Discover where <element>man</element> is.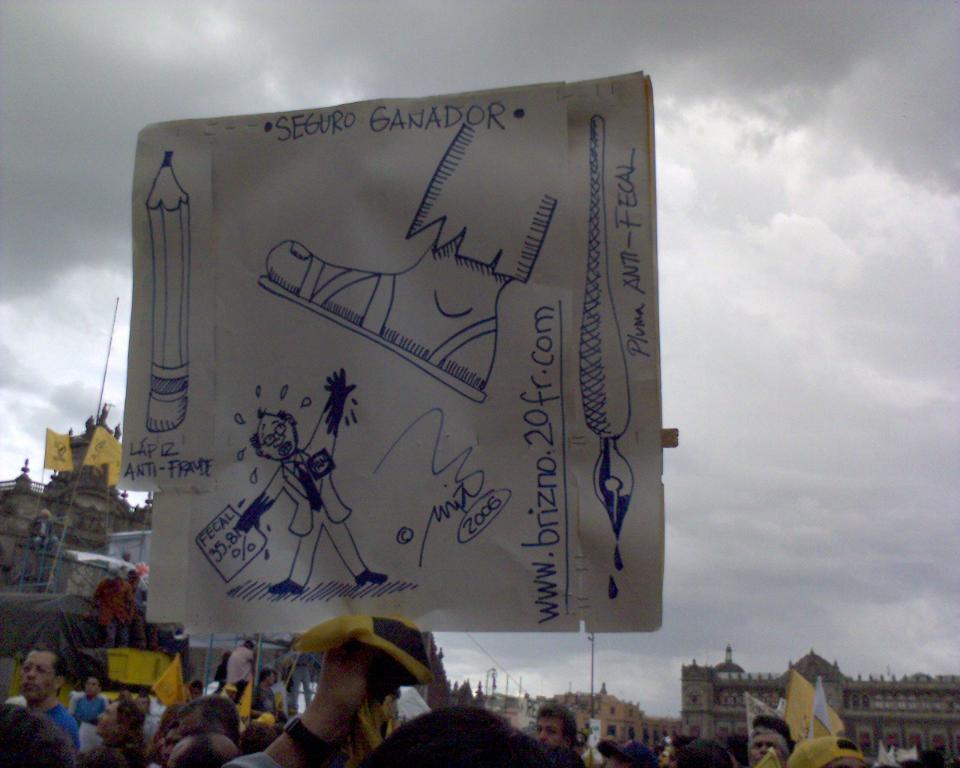
Discovered at 0:703:85:767.
